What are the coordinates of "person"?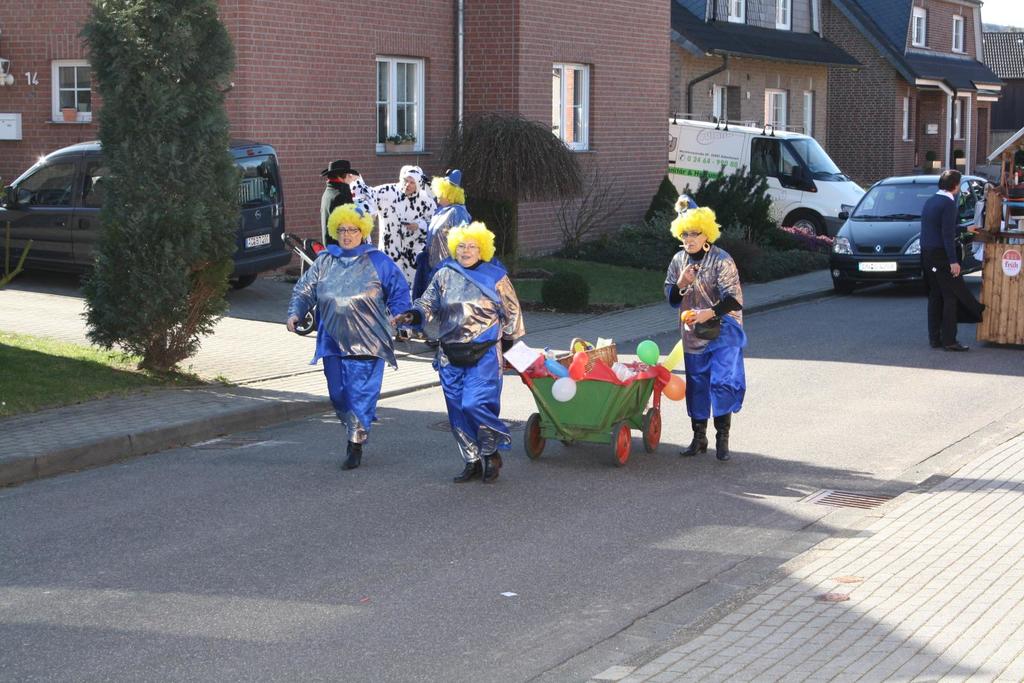
bbox=(920, 166, 960, 355).
